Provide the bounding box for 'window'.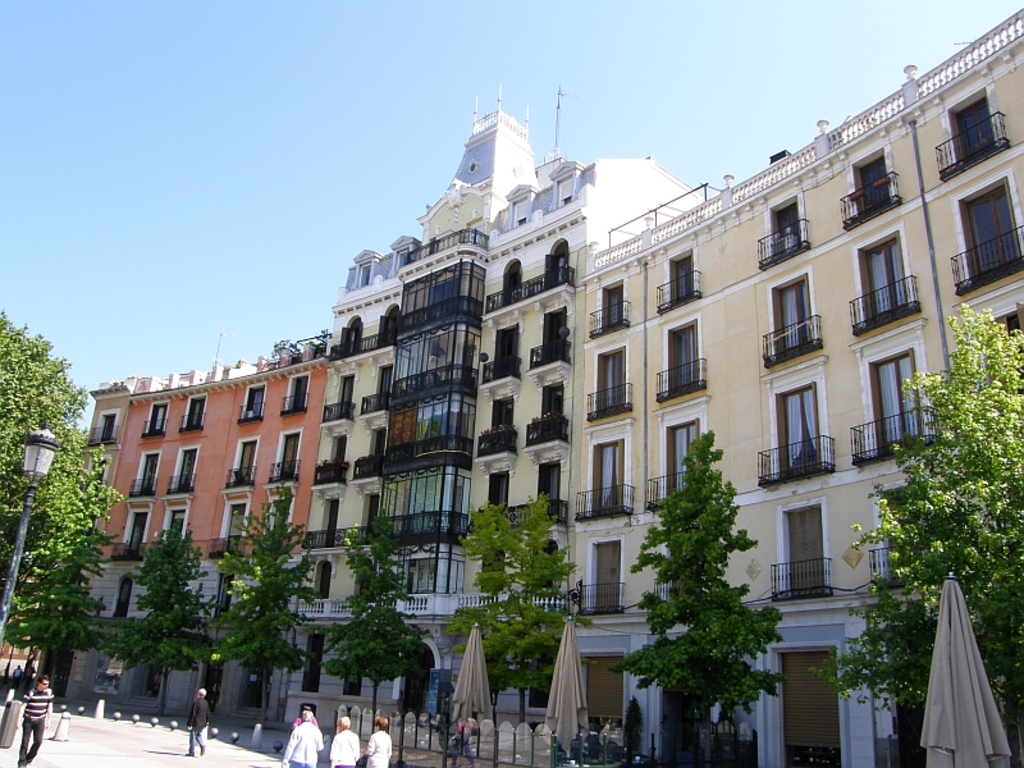
left=129, top=453, right=163, bottom=498.
